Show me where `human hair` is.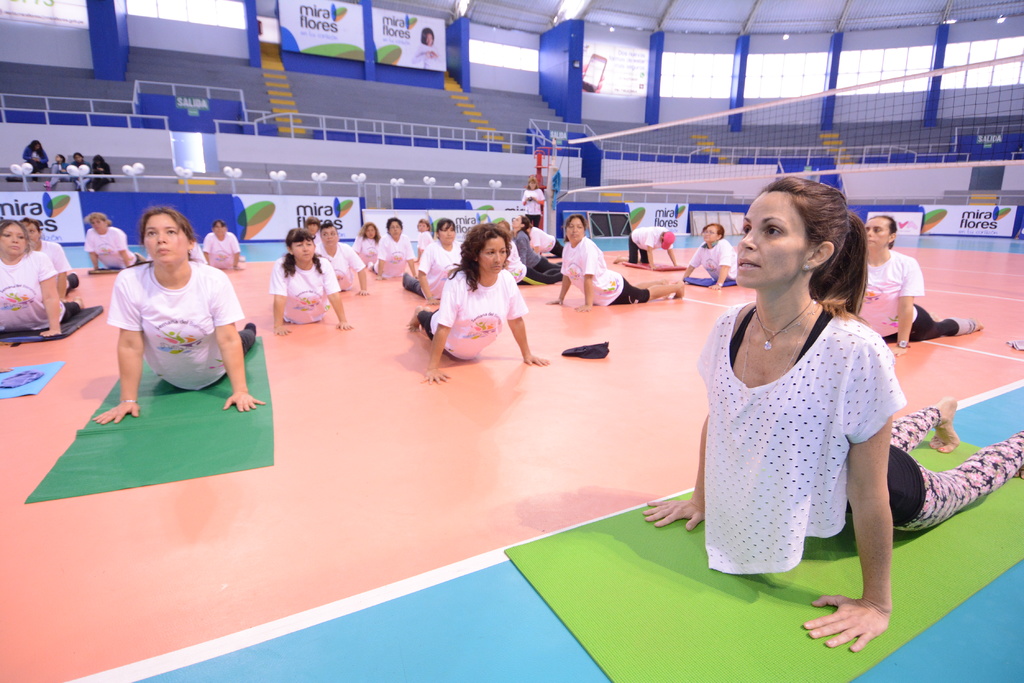
`human hair` is at bbox(519, 214, 530, 240).
